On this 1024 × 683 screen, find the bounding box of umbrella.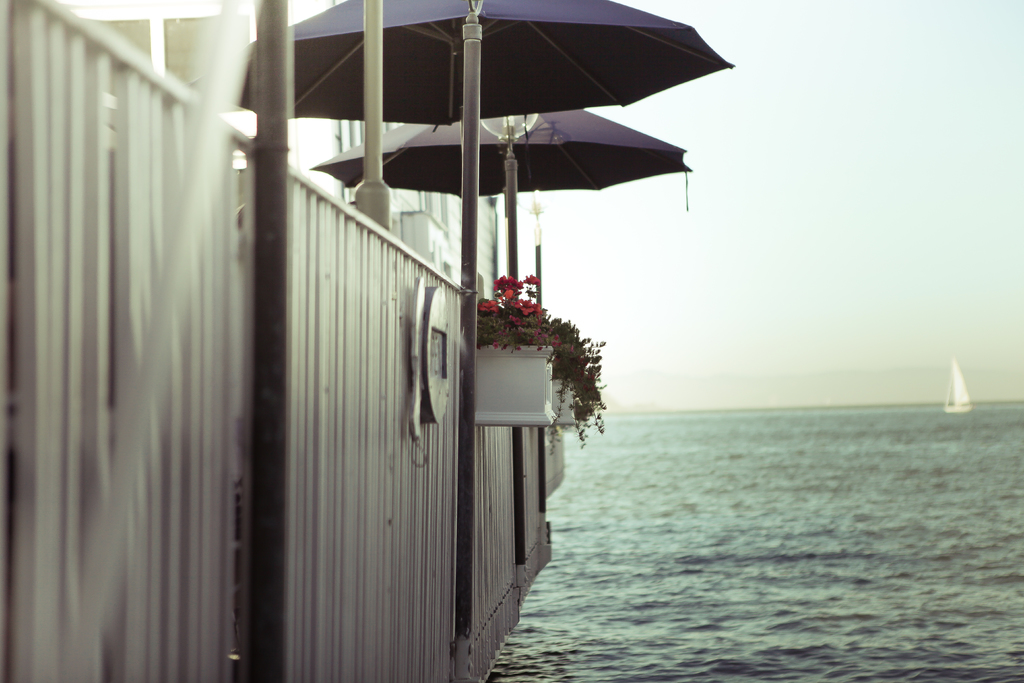
Bounding box: x1=234 y1=0 x2=738 y2=680.
